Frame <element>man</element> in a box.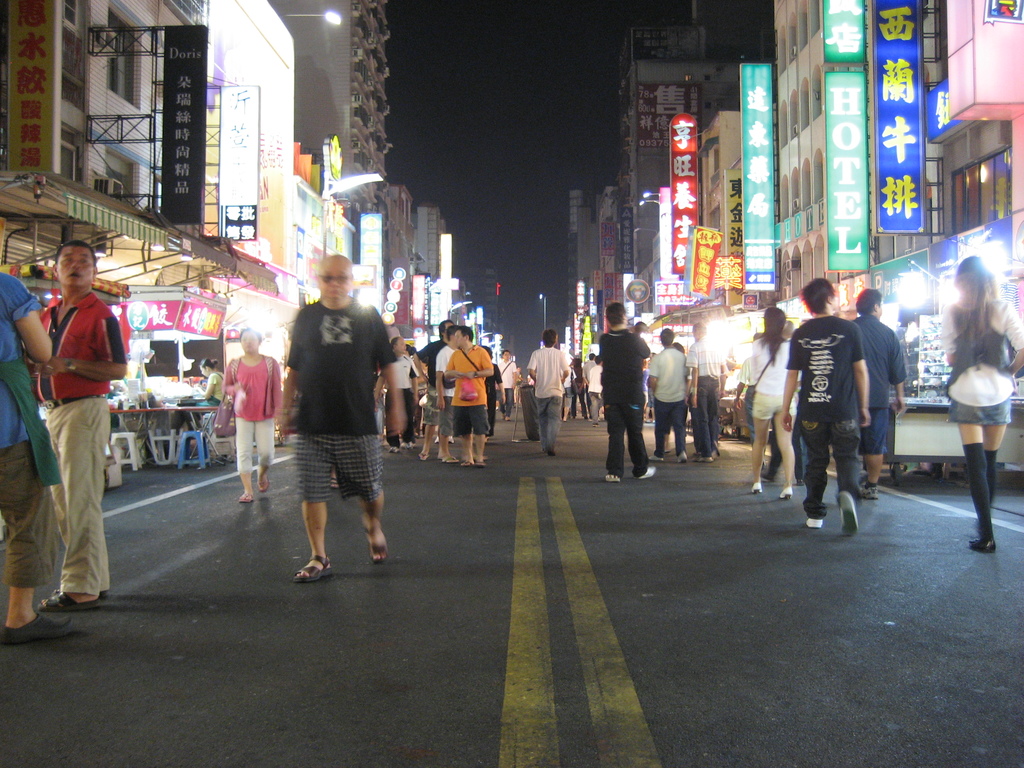
crop(269, 257, 390, 589).
